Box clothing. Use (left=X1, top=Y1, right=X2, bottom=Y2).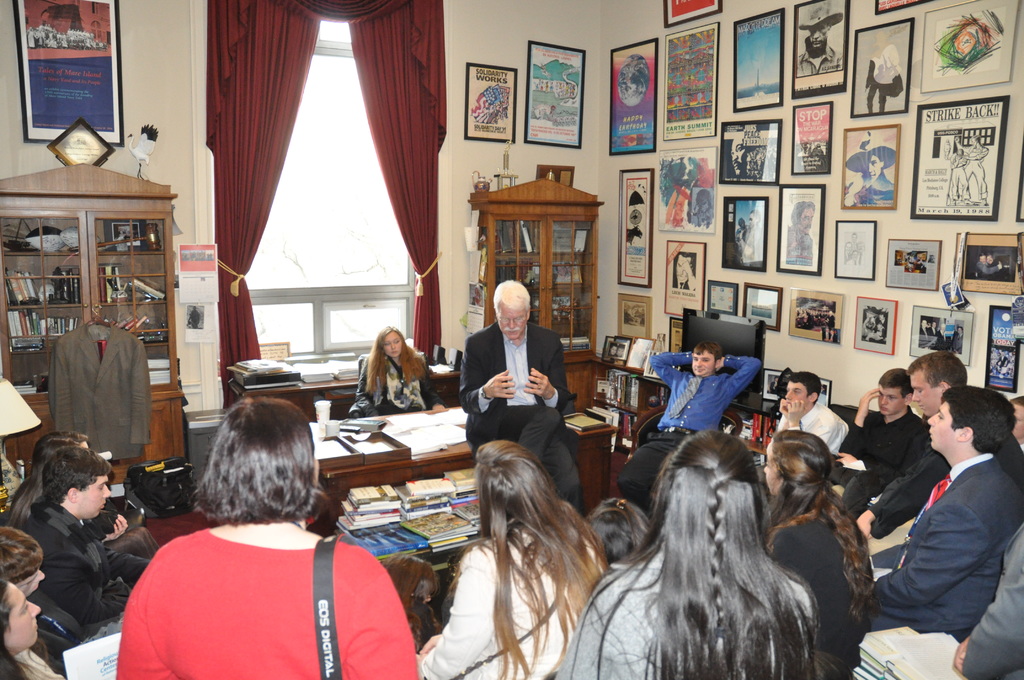
(left=849, top=440, right=941, bottom=542).
